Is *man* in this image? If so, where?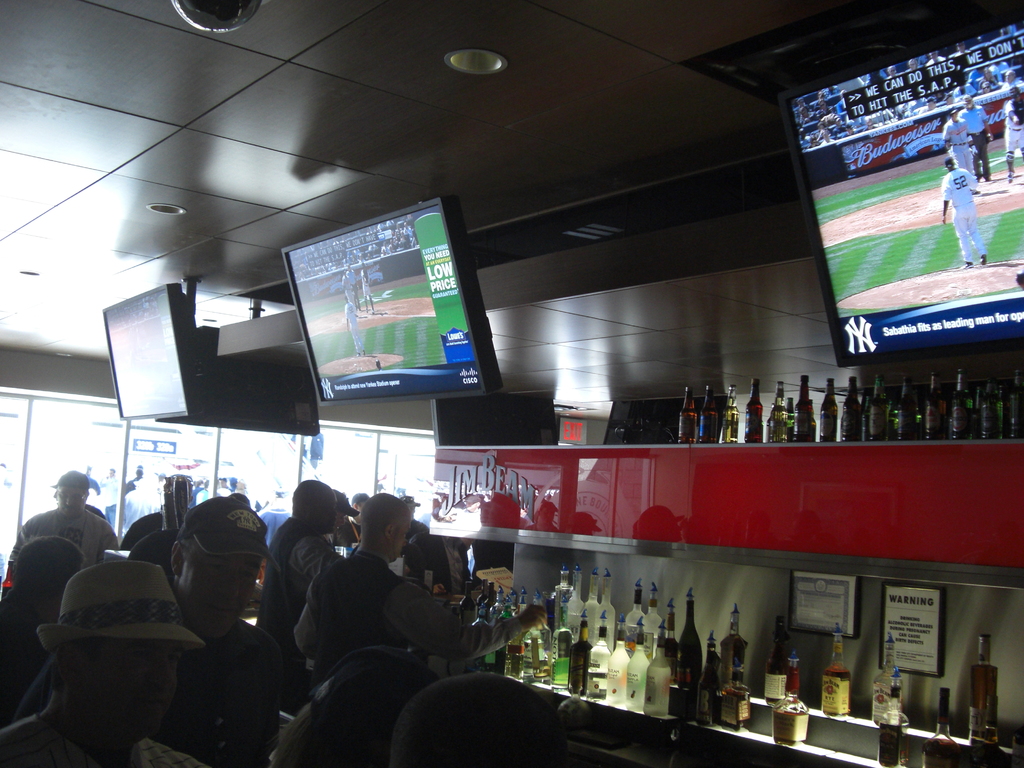
Yes, at bbox(348, 303, 365, 349).
